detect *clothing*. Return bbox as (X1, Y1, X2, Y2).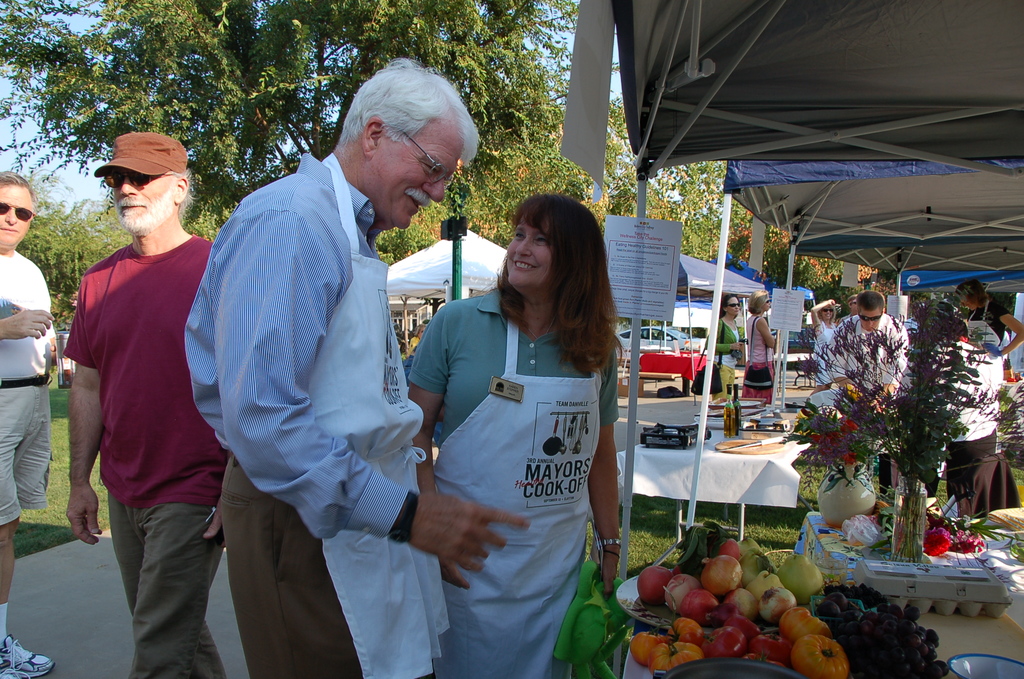
(0, 252, 57, 530).
